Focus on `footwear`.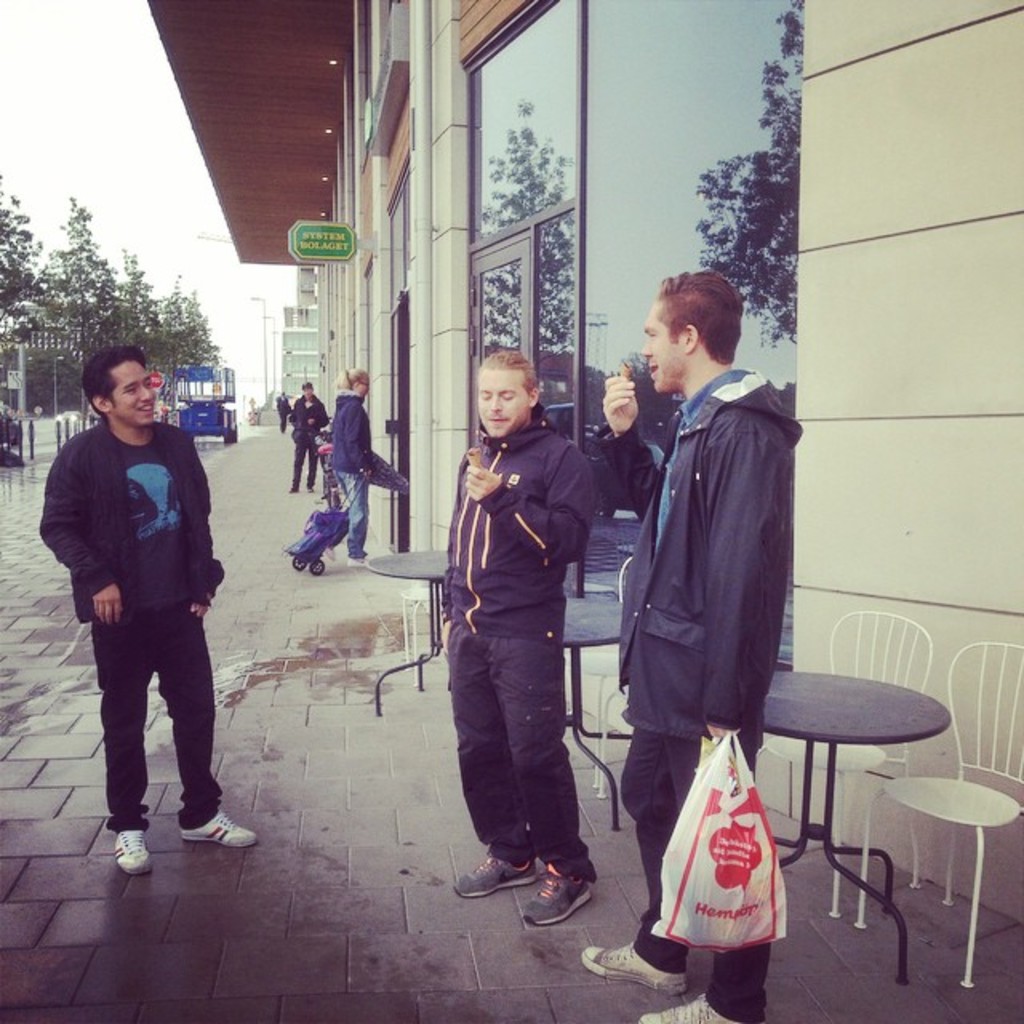
Focused at BBox(346, 552, 374, 570).
